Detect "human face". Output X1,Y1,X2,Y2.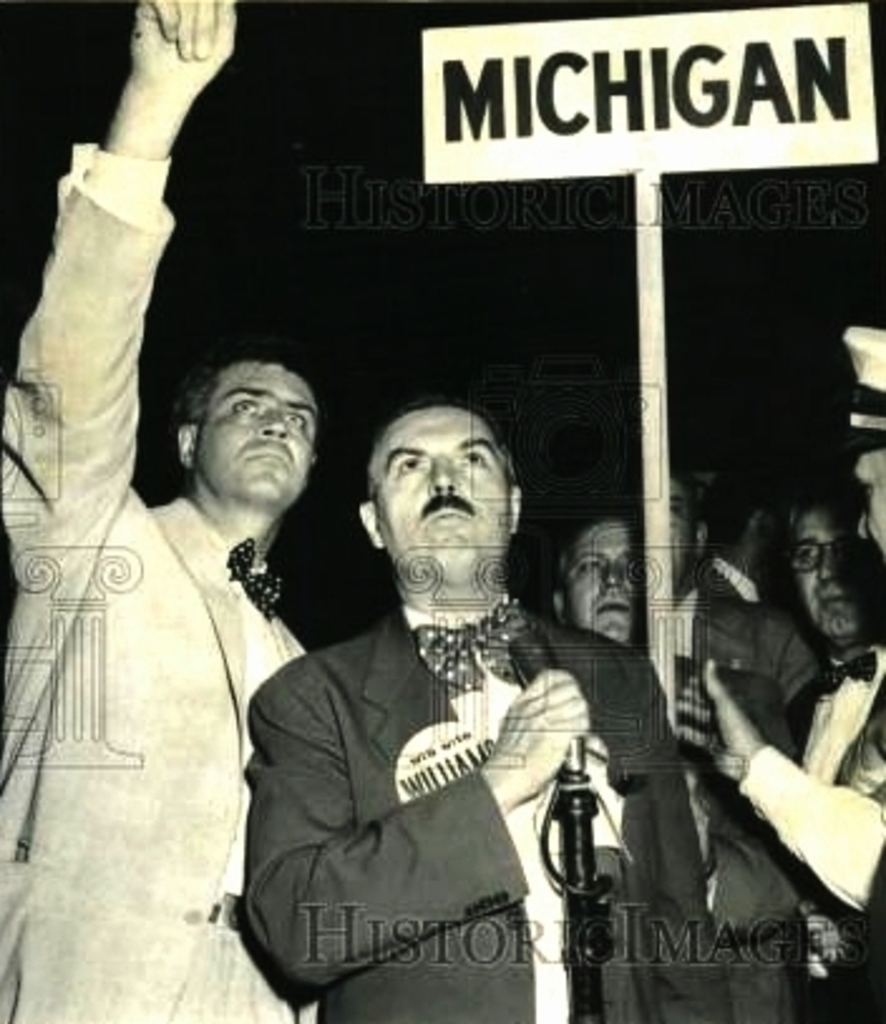
851,445,883,571.
